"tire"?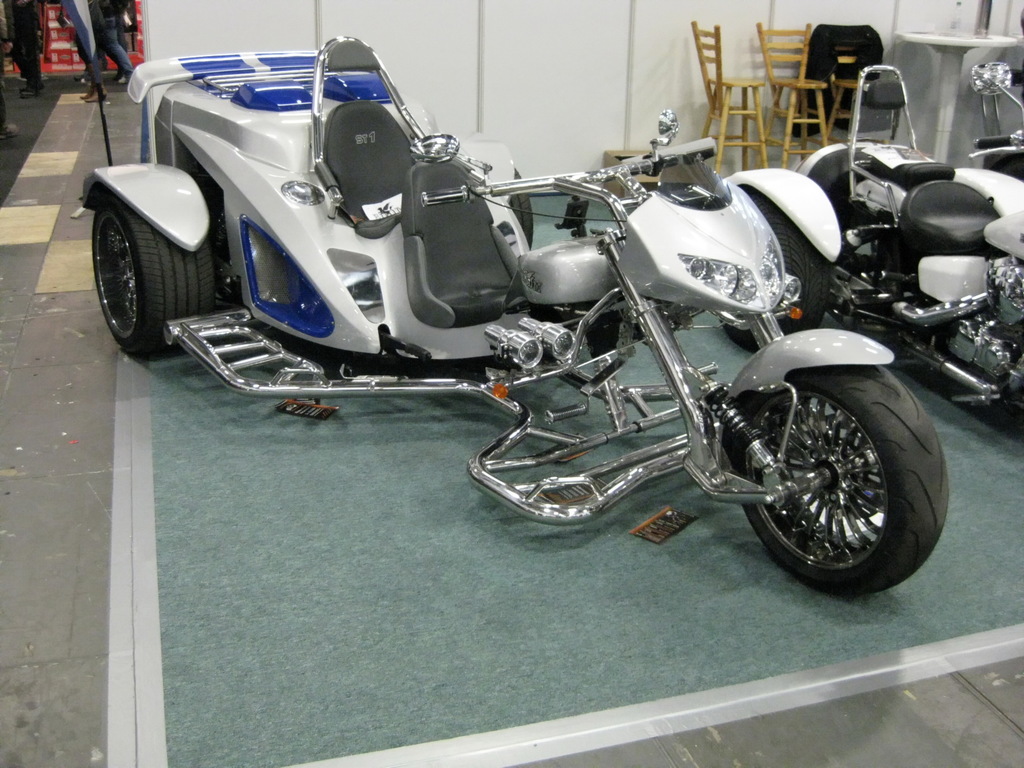
box(721, 185, 829, 348)
